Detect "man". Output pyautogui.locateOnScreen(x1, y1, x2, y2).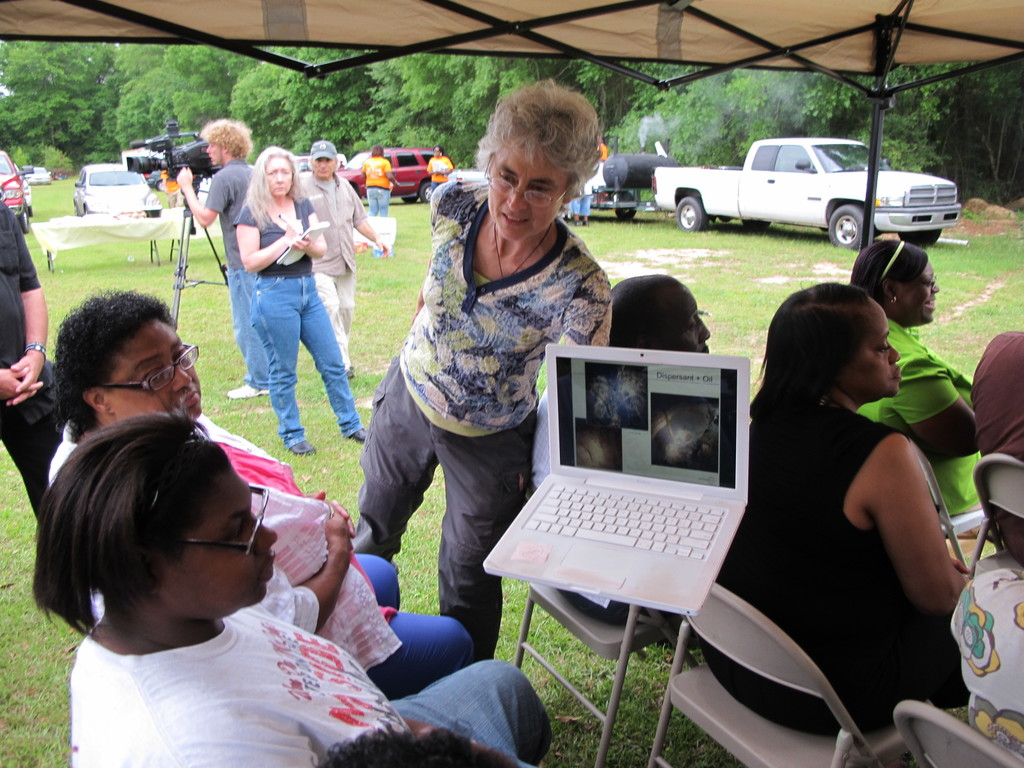
pyautogui.locateOnScreen(177, 111, 264, 398).
